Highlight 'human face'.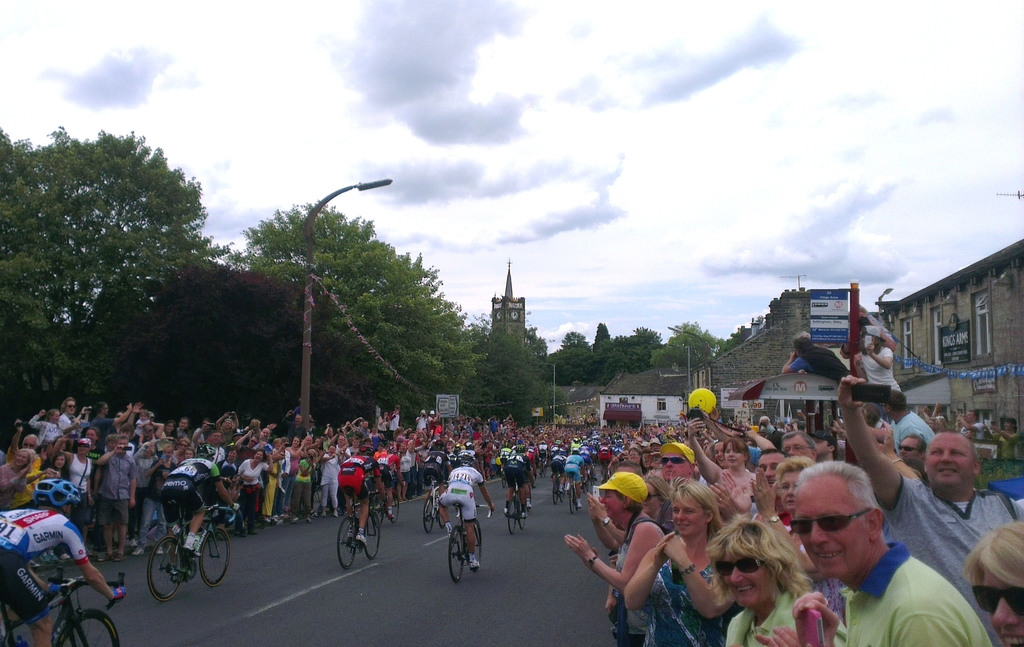
Highlighted region: {"x1": 102, "y1": 404, "x2": 109, "y2": 416}.
